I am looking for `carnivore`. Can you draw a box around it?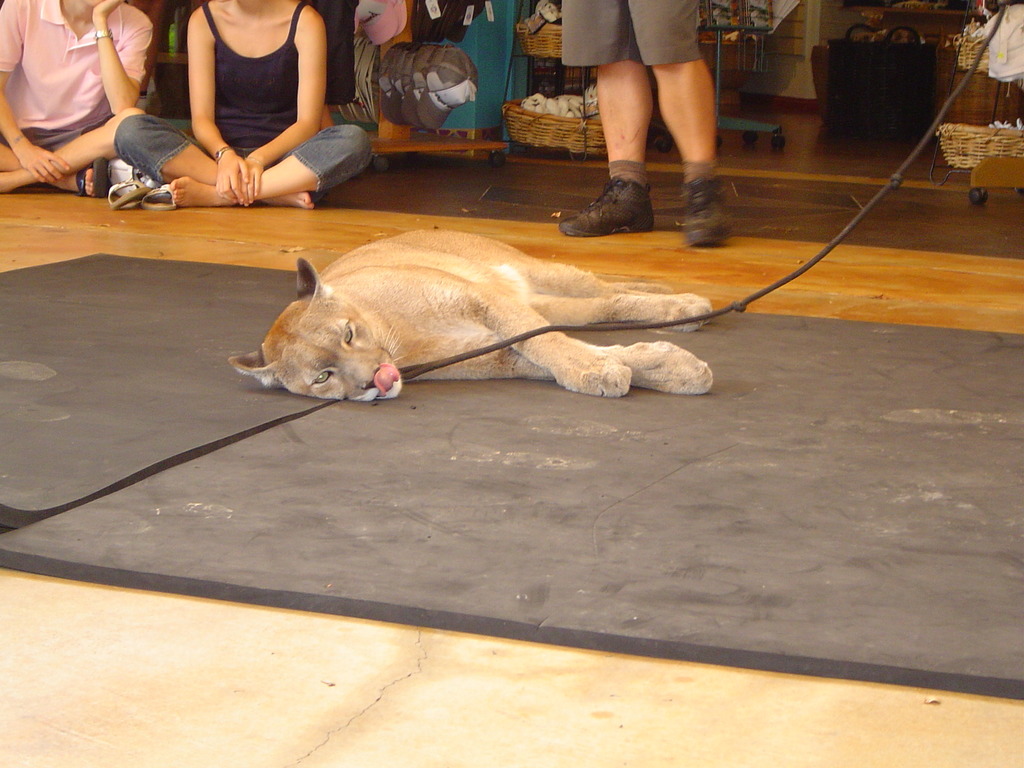
Sure, the bounding box is <bbox>561, 3, 739, 249</bbox>.
